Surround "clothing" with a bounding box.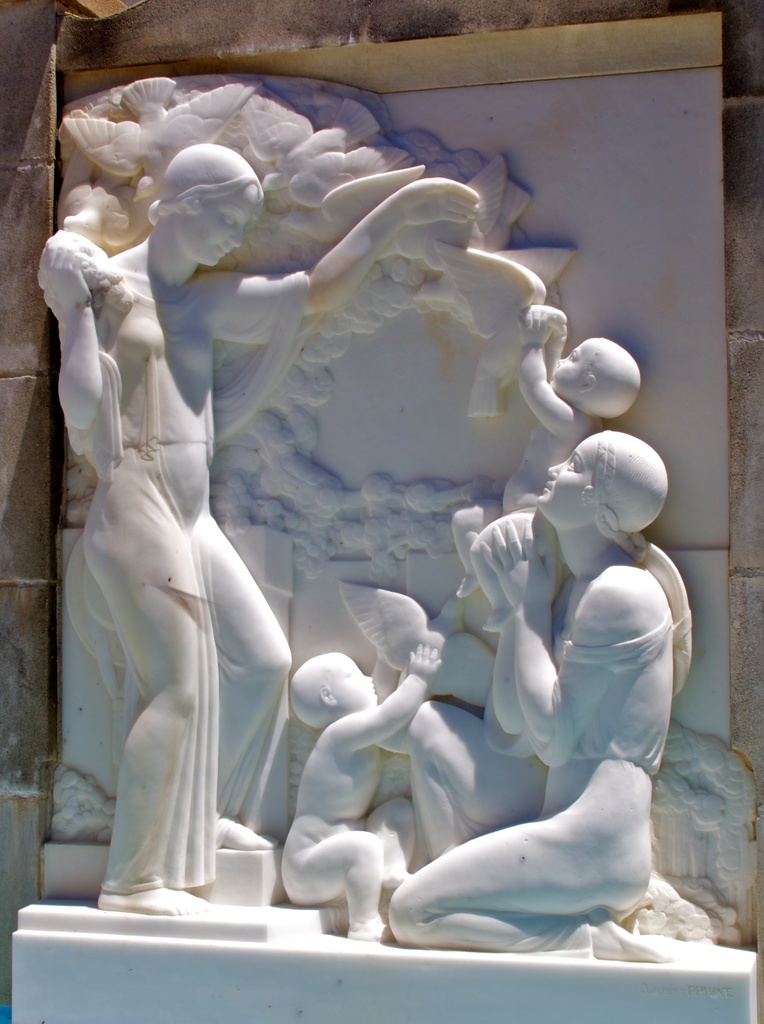
bbox(60, 269, 322, 897).
